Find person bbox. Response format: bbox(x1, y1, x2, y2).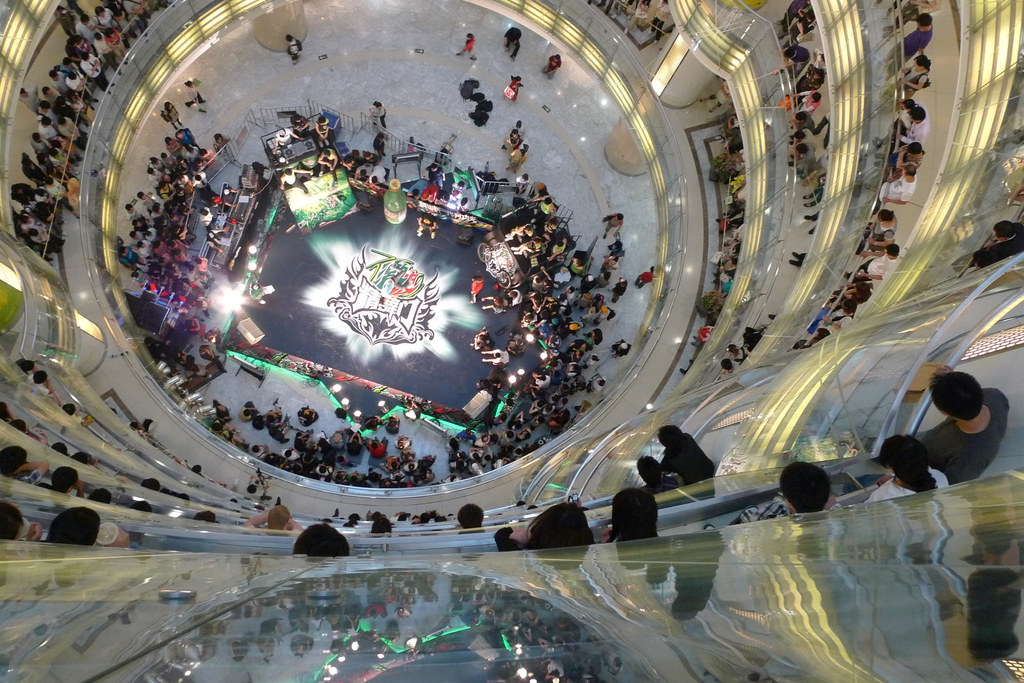
bbox(604, 478, 660, 540).
